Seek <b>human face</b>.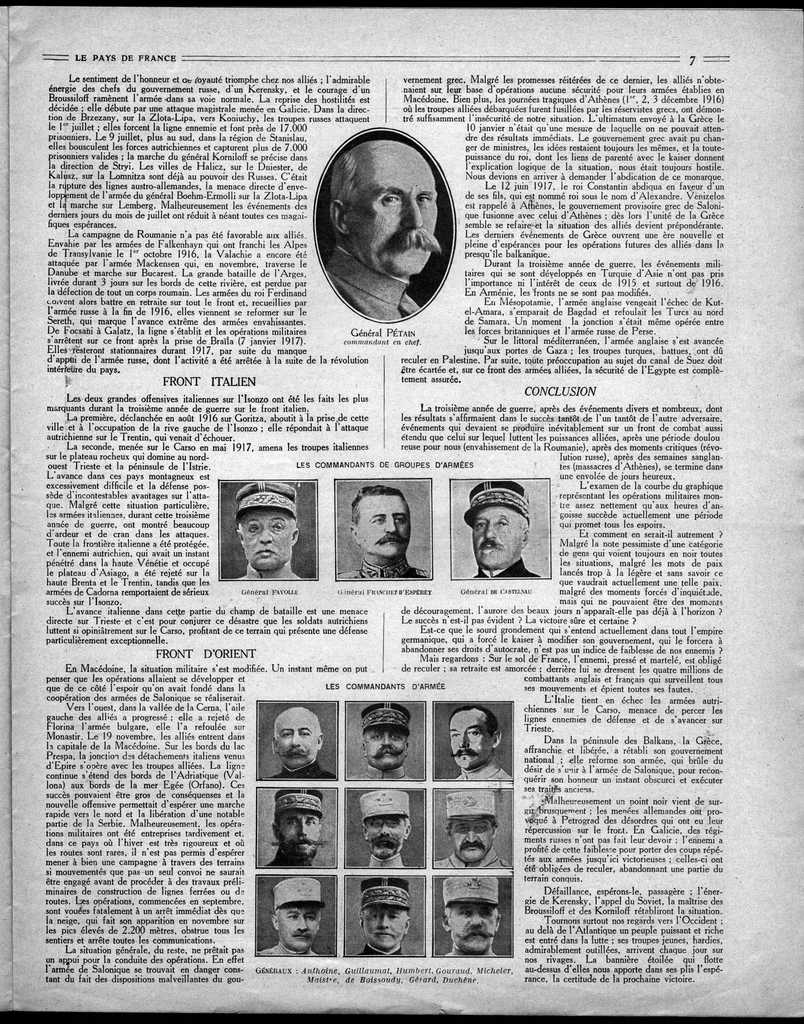
l=458, t=822, r=497, b=857.
